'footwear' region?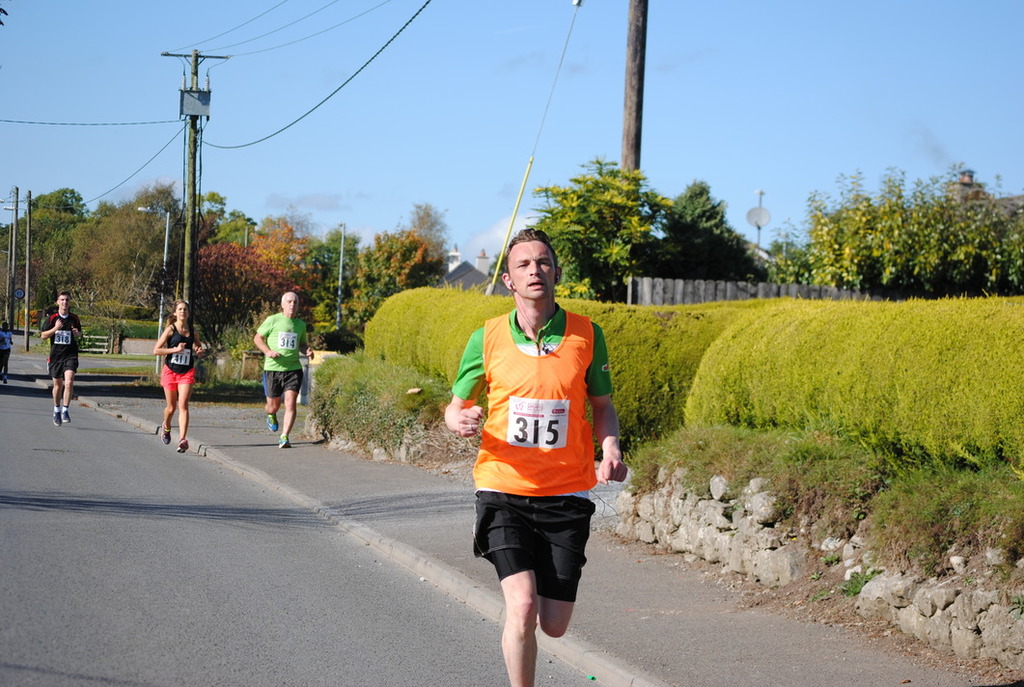
<bbox>276, 430, 288, 448</bbox>
